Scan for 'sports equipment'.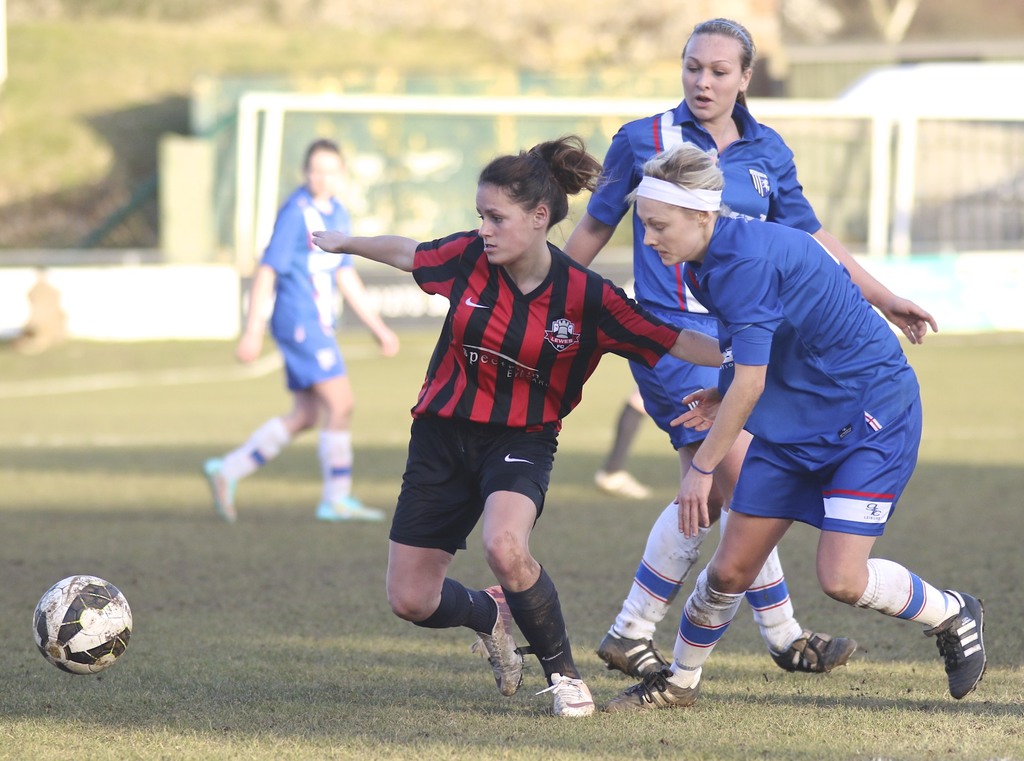
Scan result: [532, 669, 598, 719].
